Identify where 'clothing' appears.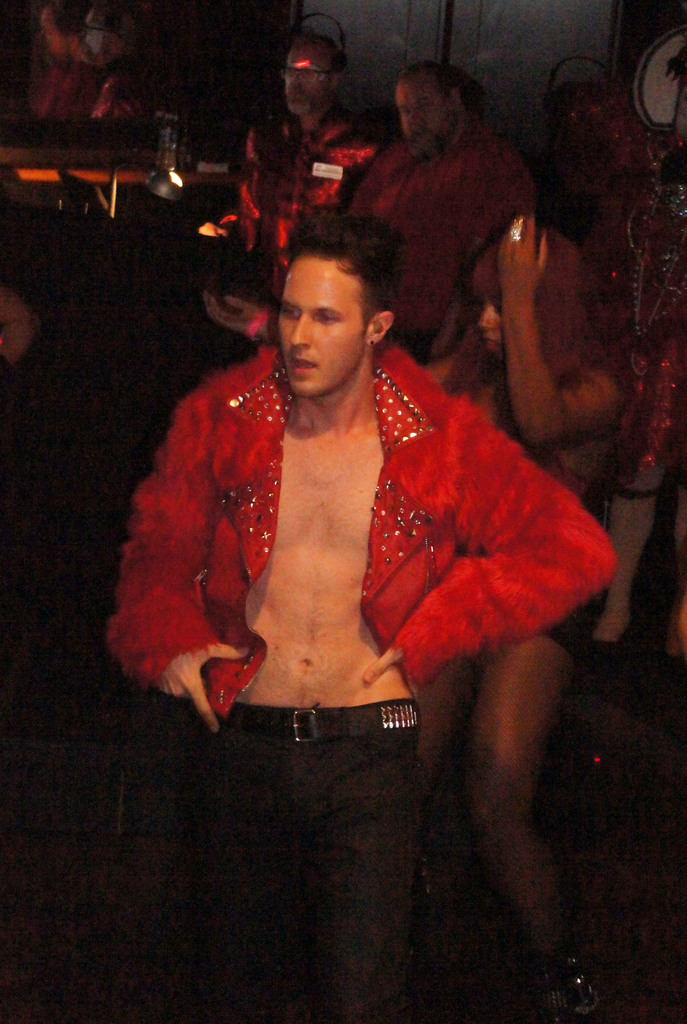
Appears at {"left": 554, "top": 364, "right": 606, "bottom": 686}.
